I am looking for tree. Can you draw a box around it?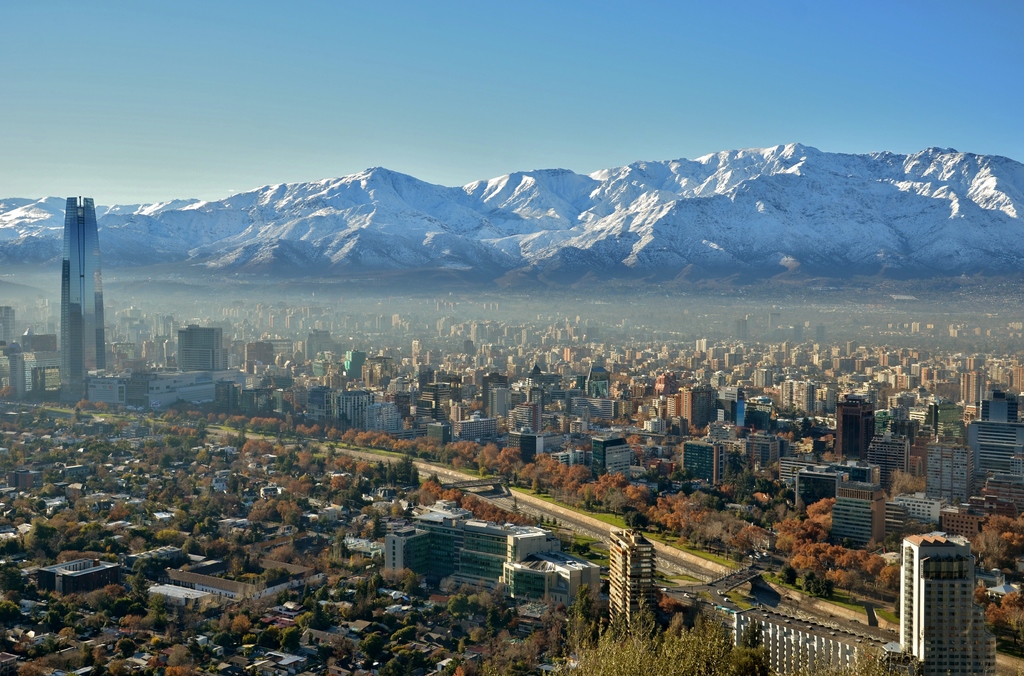
Sure, the bounding box is 890 469 928 501.
